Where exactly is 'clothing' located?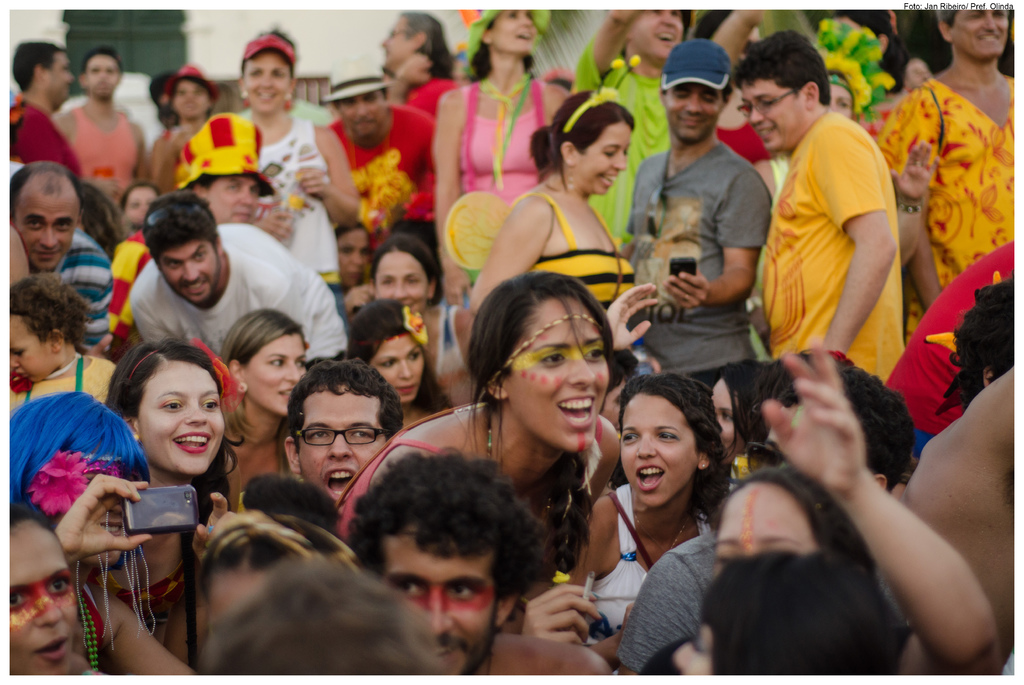
Its bounding box is 63, 95, 141, 203.
